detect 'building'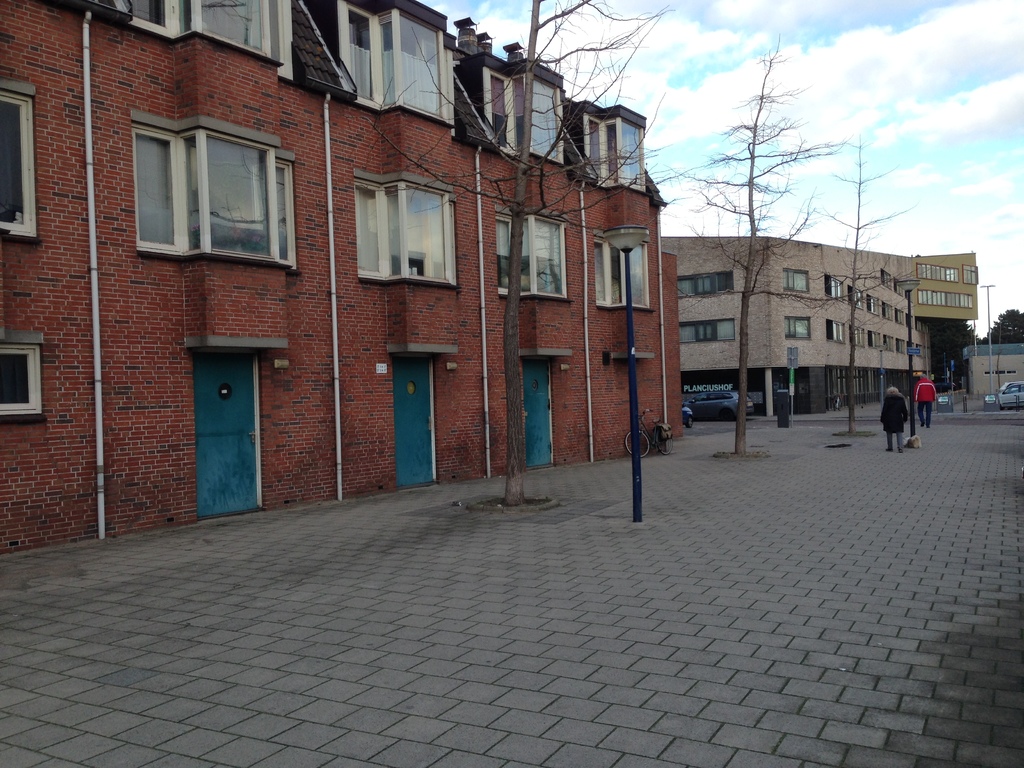
[657, 233, 977, 415]
